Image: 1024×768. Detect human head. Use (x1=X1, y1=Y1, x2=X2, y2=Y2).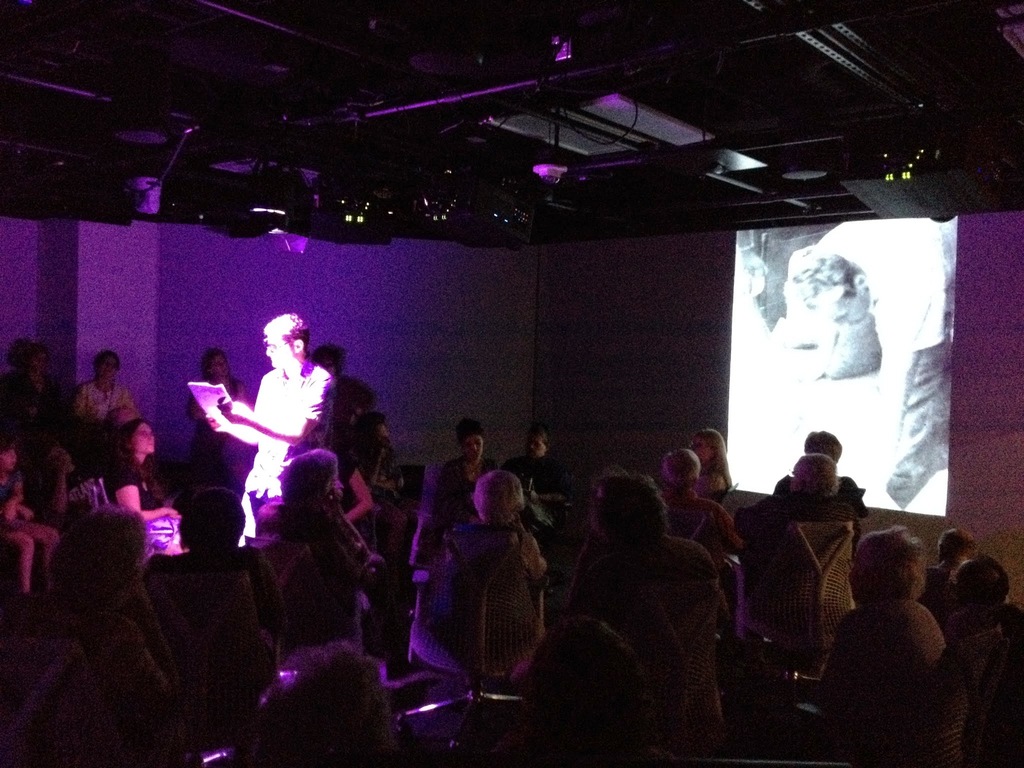
(x1=0, y1=442, x2=17, y2=468).
